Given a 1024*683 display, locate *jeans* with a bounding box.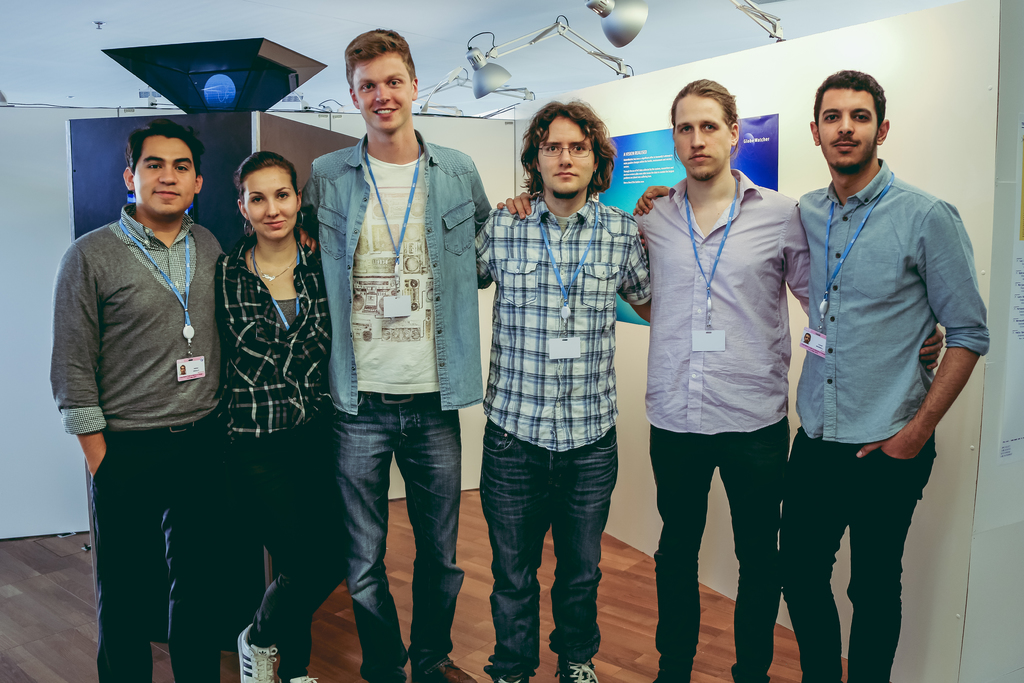
Located: crop(654, 420, 788, 670).
